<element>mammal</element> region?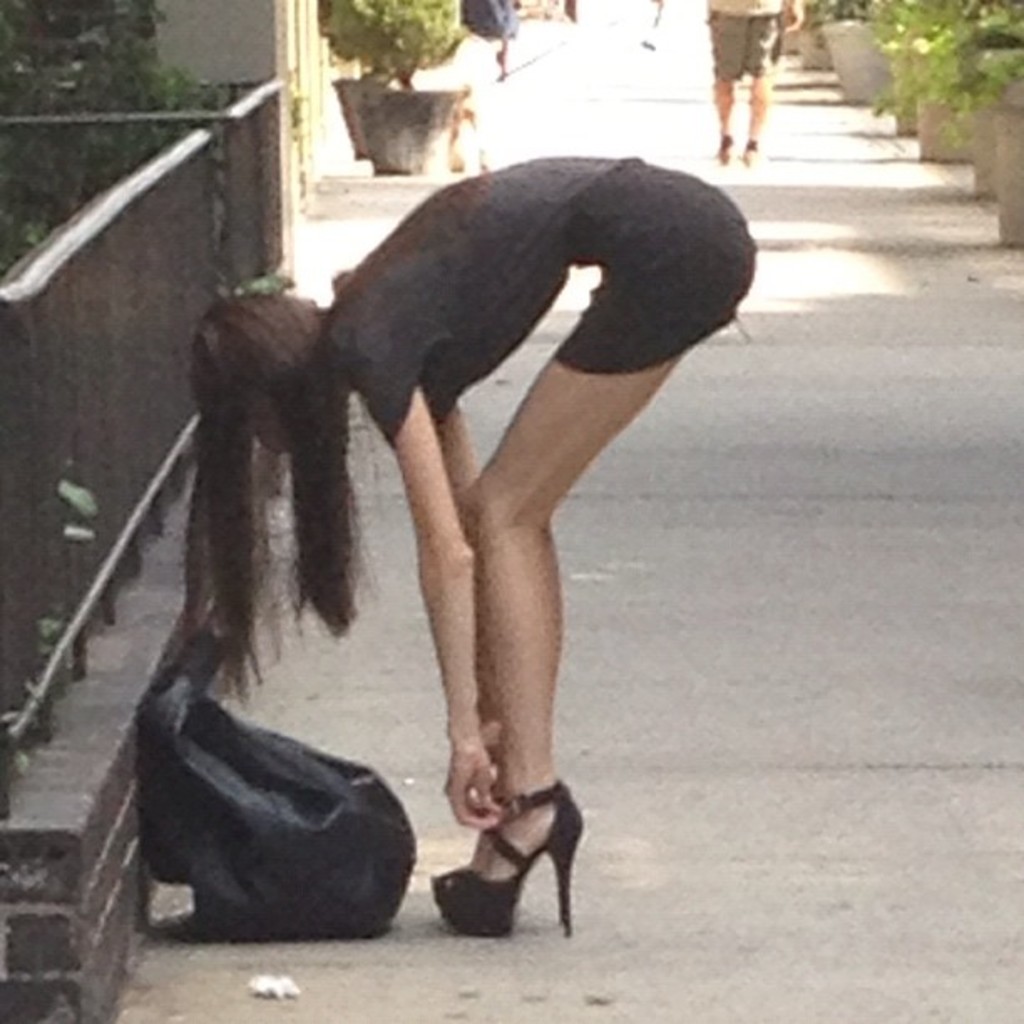
bbox=[703, 0, 812, 154]
